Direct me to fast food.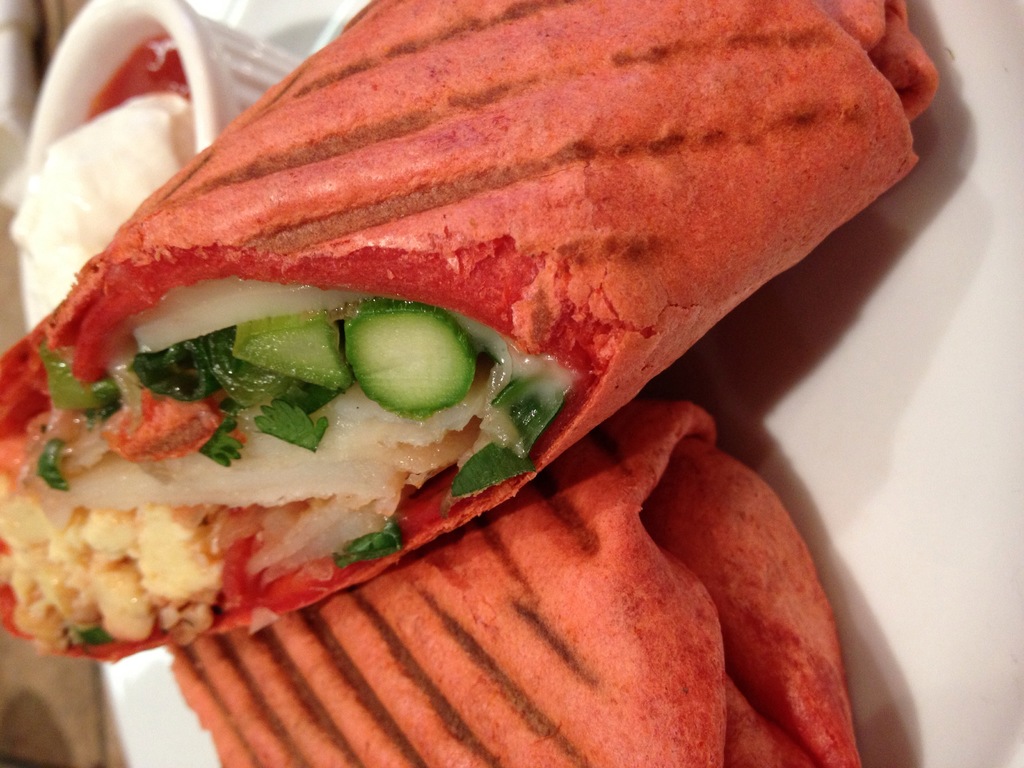
Direction: (x1=161, y1=384, x2=864, y2=767).
